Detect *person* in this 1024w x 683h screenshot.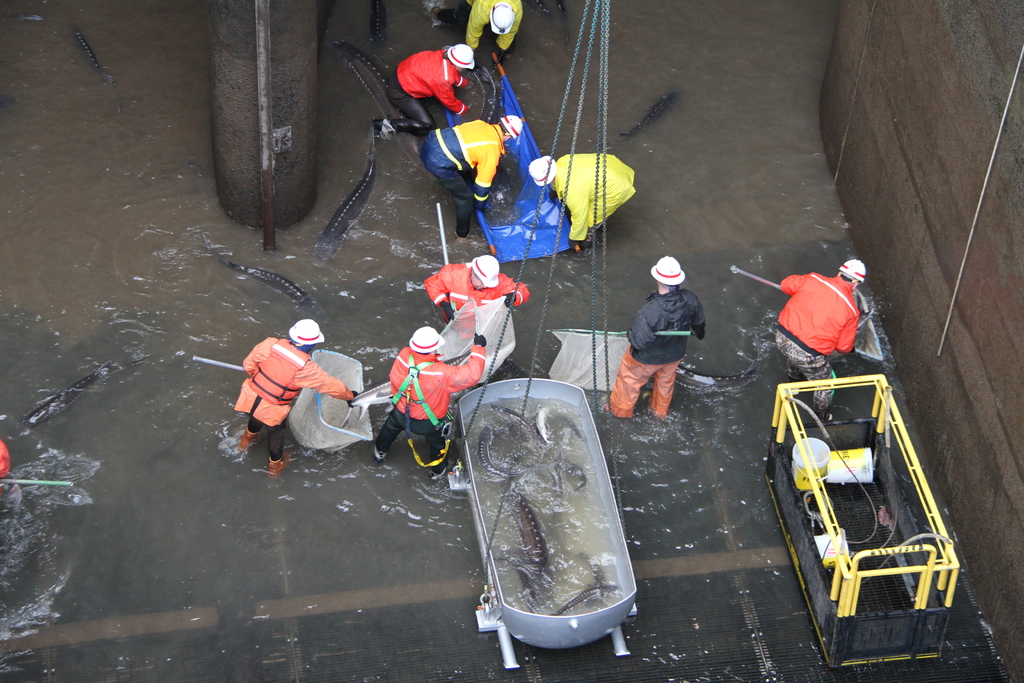
Detection: <box>533,150,633,254</box>.
